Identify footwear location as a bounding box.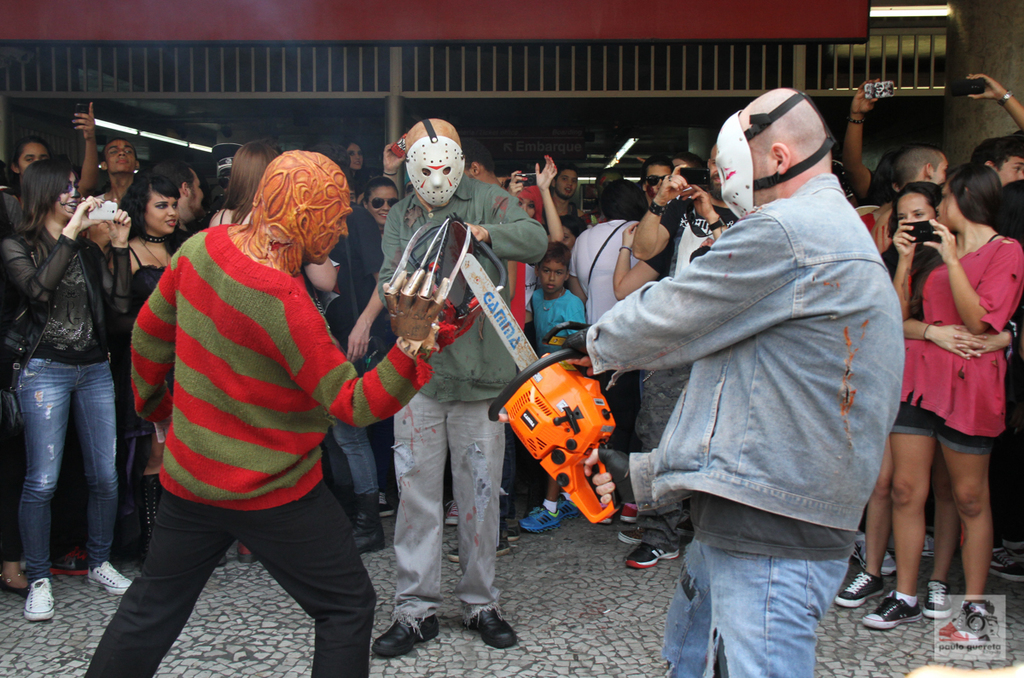
<region>949, 592, 994, 649</region>.
